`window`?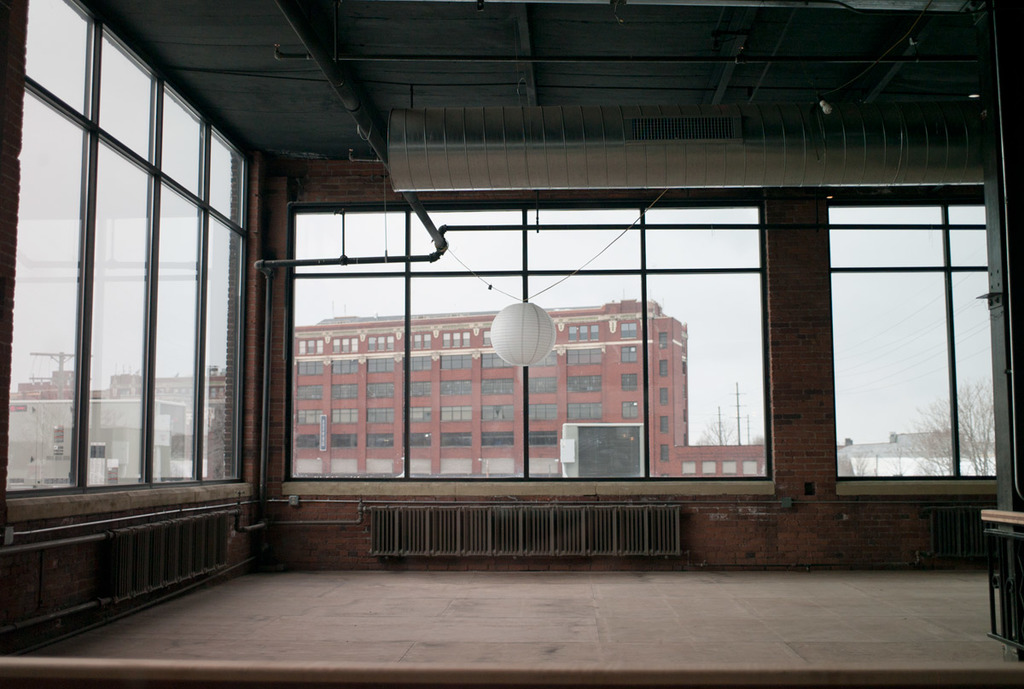
bbox=(657, 415, 663, 433)
